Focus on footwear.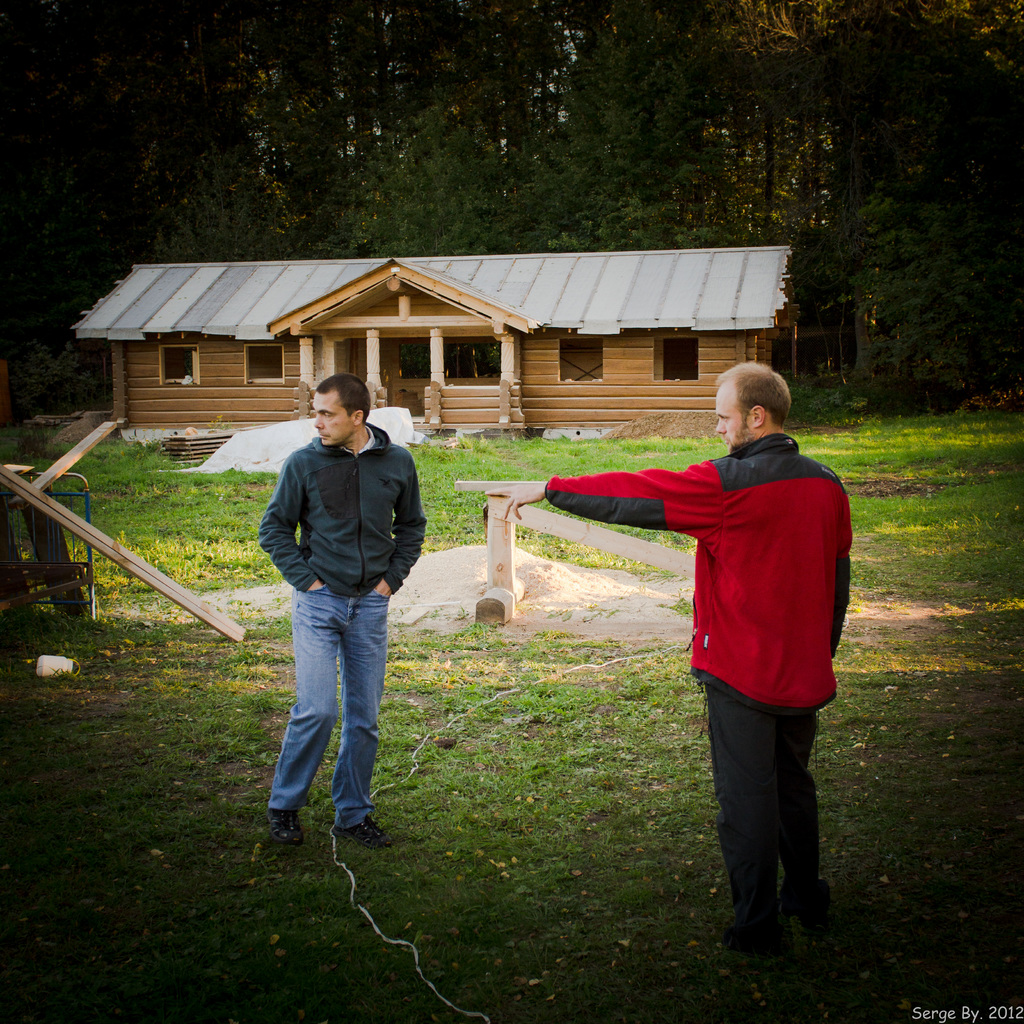
Focused at (260, 796, 305, 851).
